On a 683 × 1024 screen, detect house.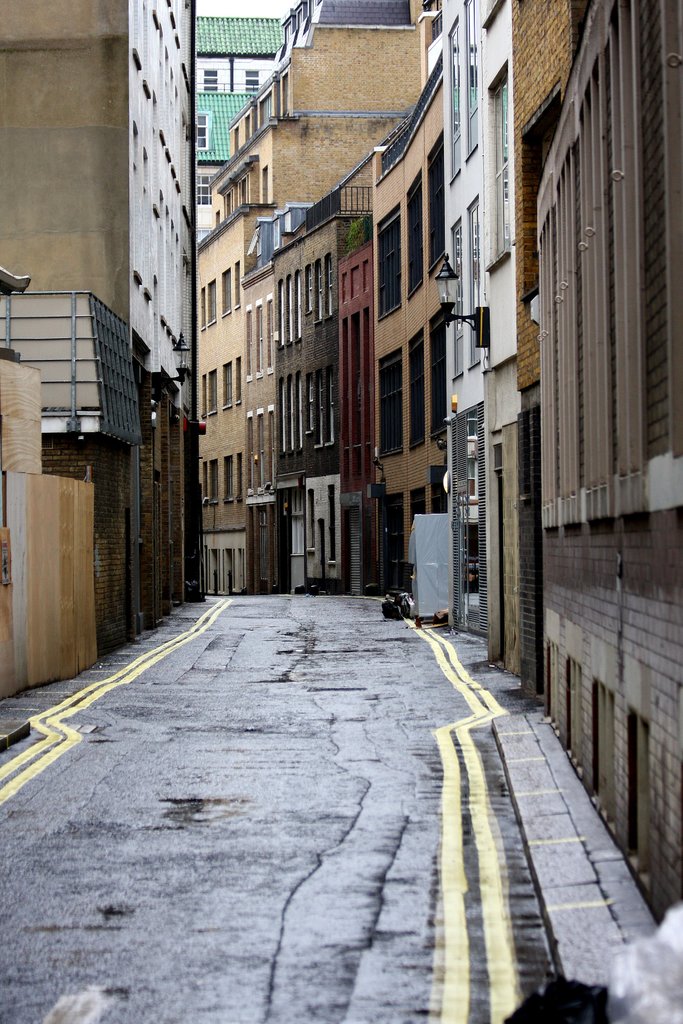
[537, 0, 680, 938].
